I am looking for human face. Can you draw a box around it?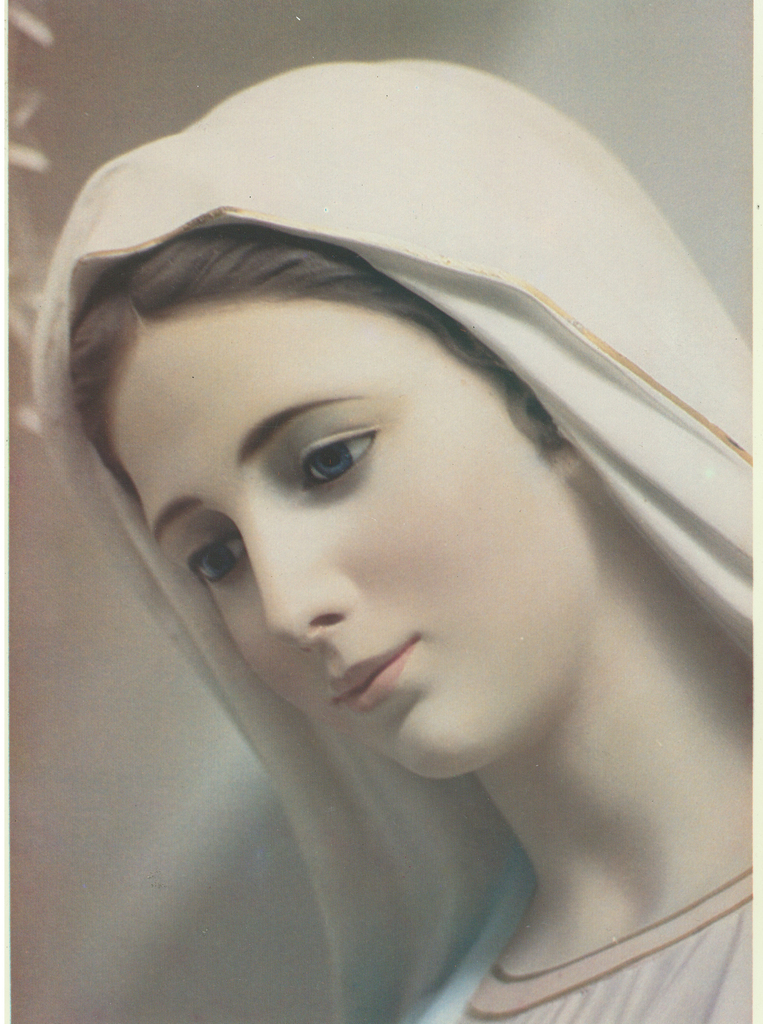
Sure, the bounding box is rect(135, 321, 571, 783).
